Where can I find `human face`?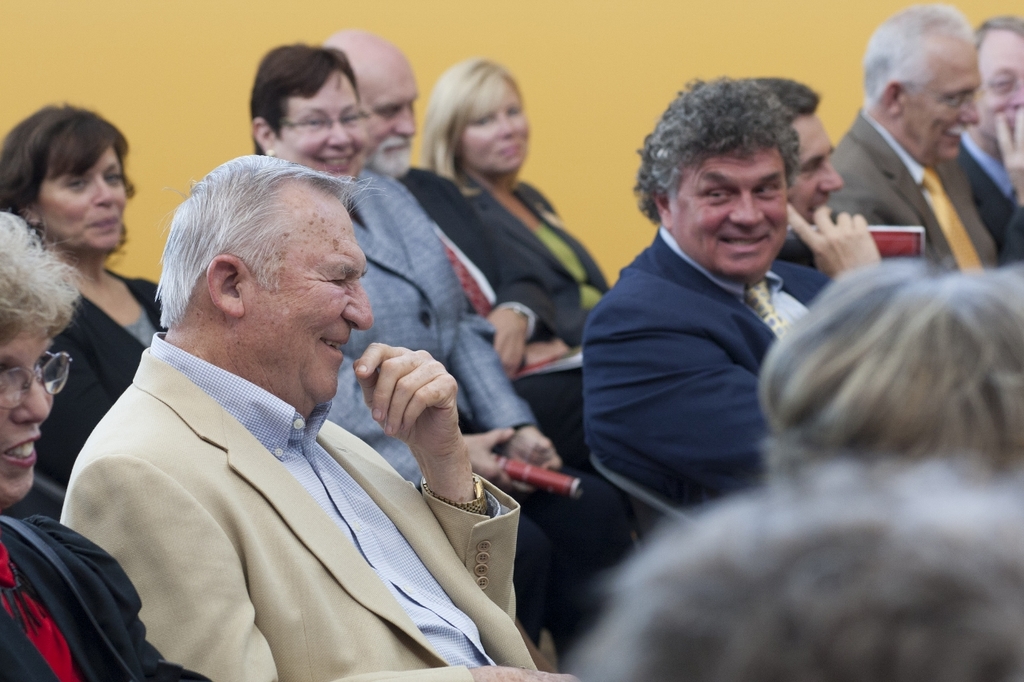
You can find it at 464:84:531:167.
